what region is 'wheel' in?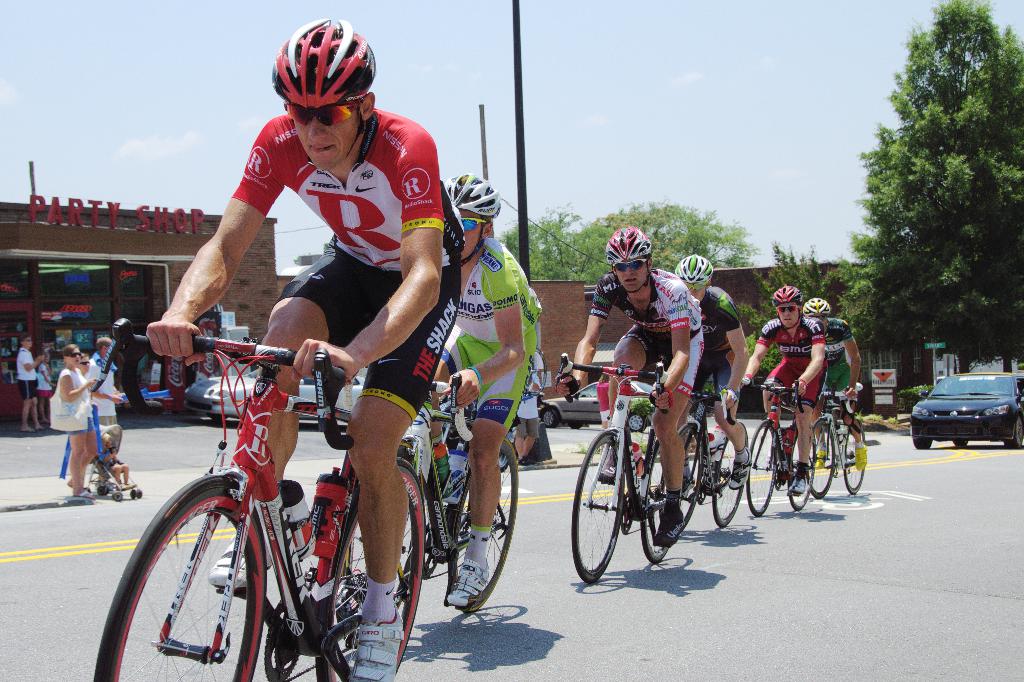
locate(112, 489, 122, 501).
